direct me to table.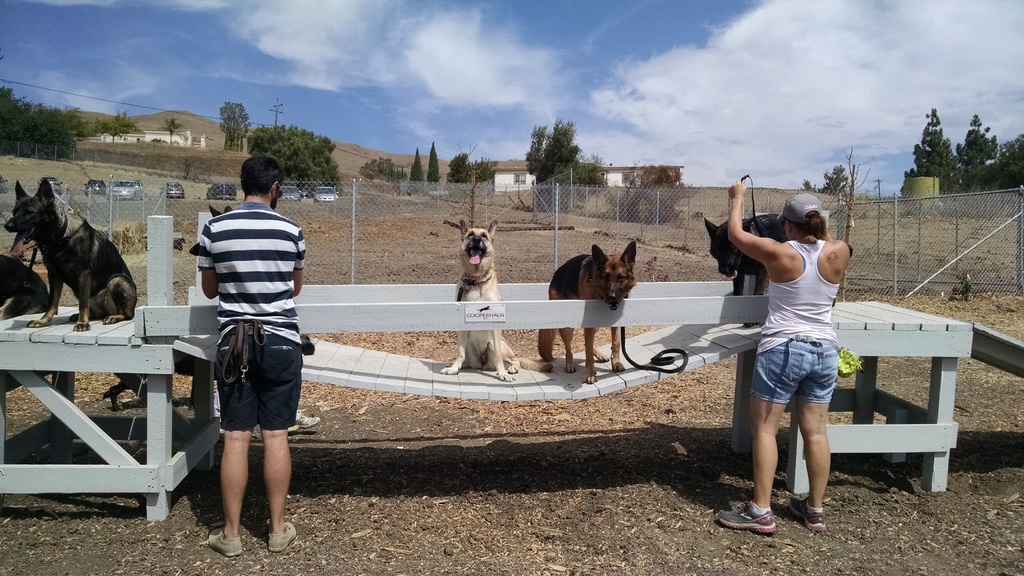
Direction: box=[0, 304, 235, 515].
